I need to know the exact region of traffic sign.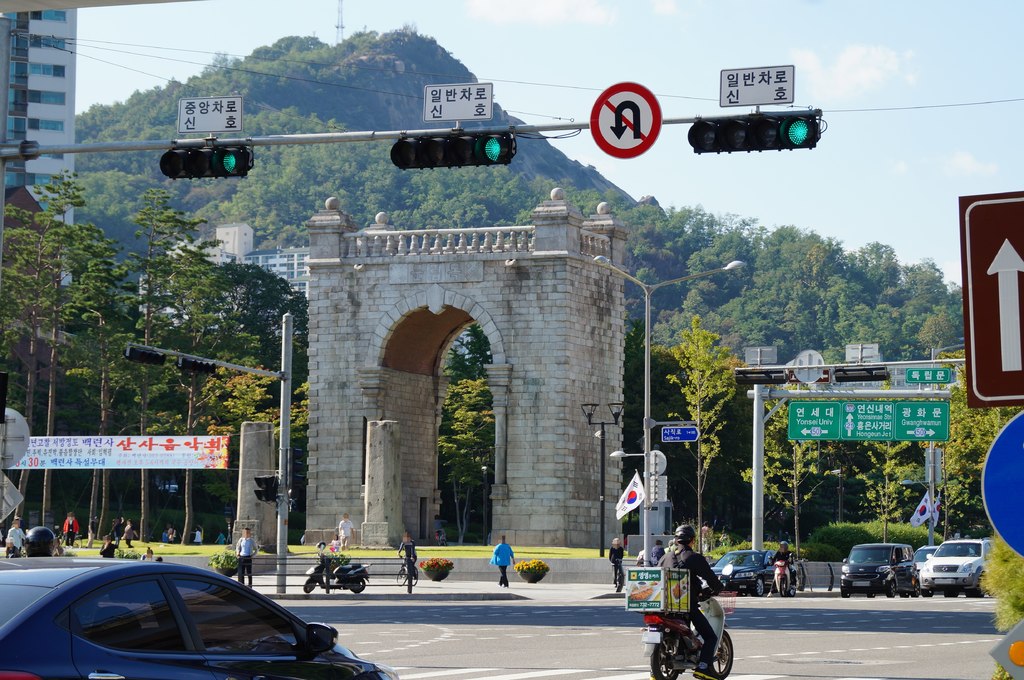
Region: bbox(786, 399, 952, 447).
